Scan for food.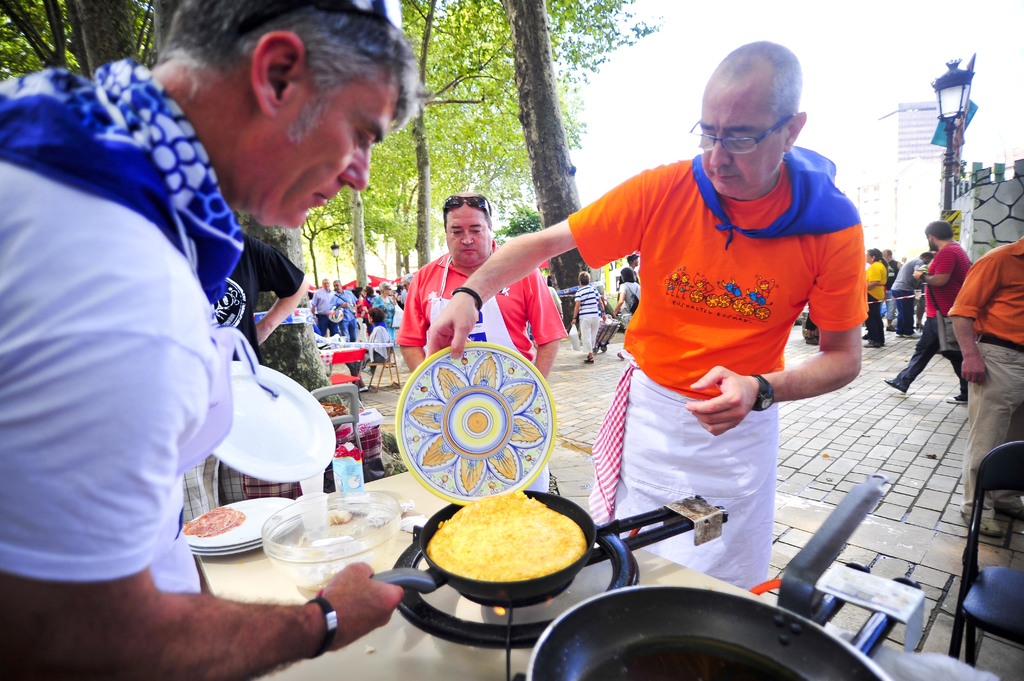
Scan result: pyautogui.locateOnScreen(429, 501, 593, 608).
